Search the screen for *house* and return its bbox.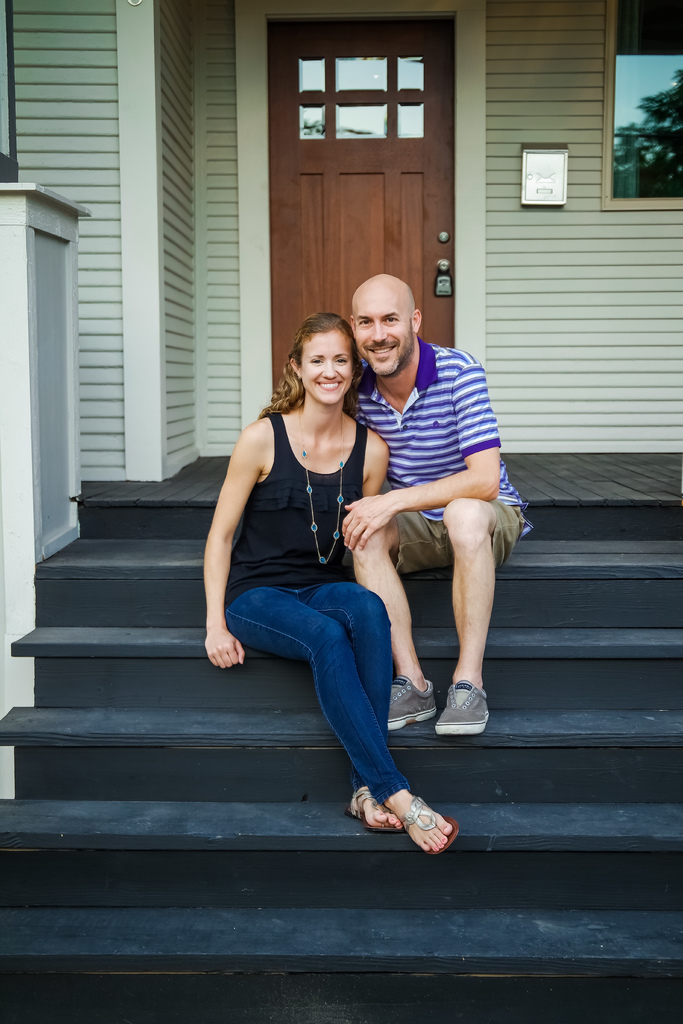
Found: x1=12, y1=0, x2=661, y2=865.
